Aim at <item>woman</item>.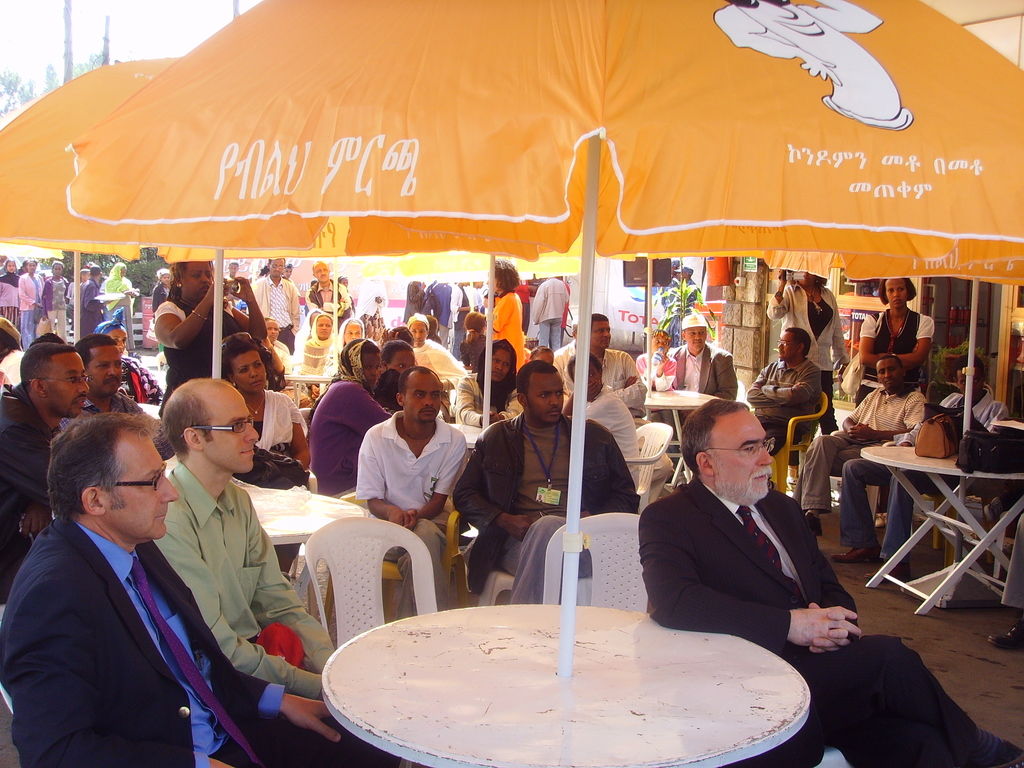
Aimed at [left=754, top=271, right=849, bottom=433].
